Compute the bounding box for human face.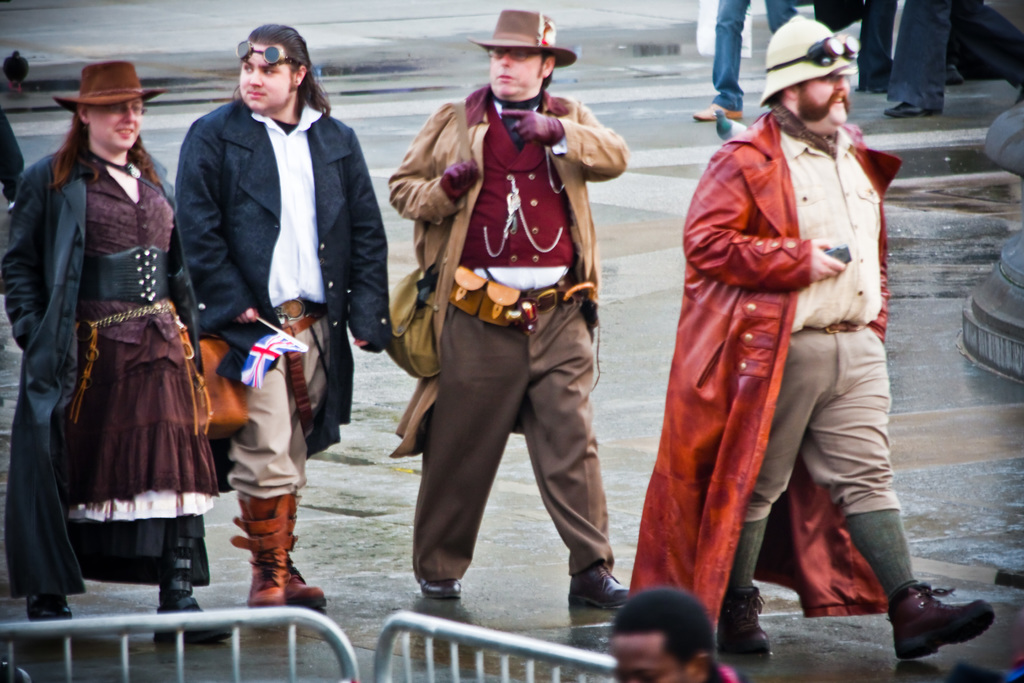
detection(236, 44, 294, 115).
